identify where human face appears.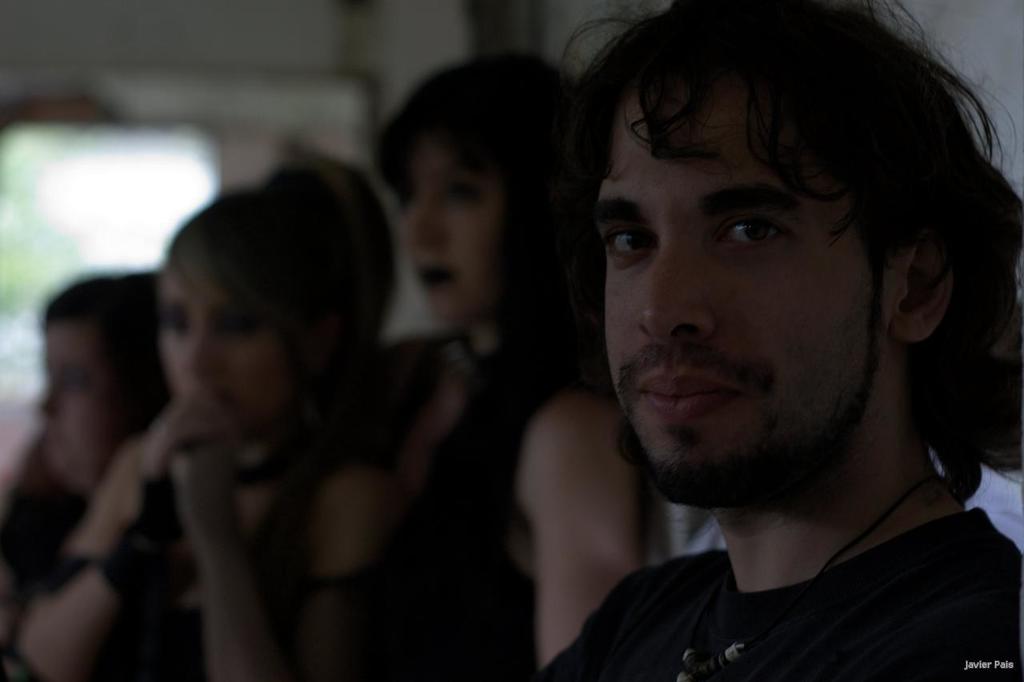
Appears at <bbox>599, 70, 886, 482</bbox>.
